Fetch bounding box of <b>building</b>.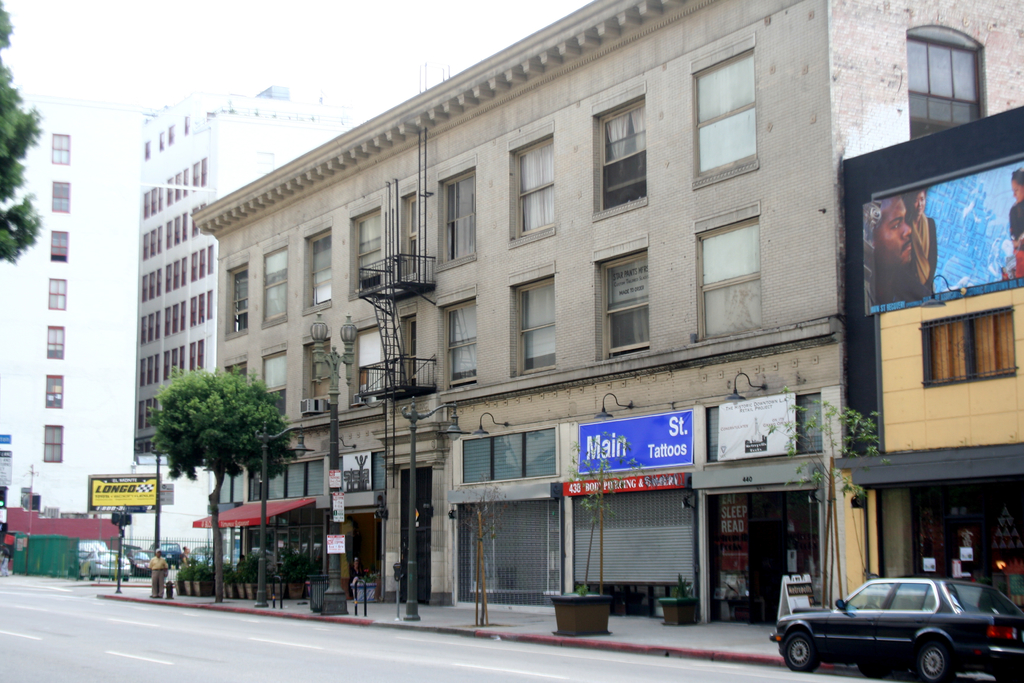
Bbox: BBox(192, 0, 1023, 623).
